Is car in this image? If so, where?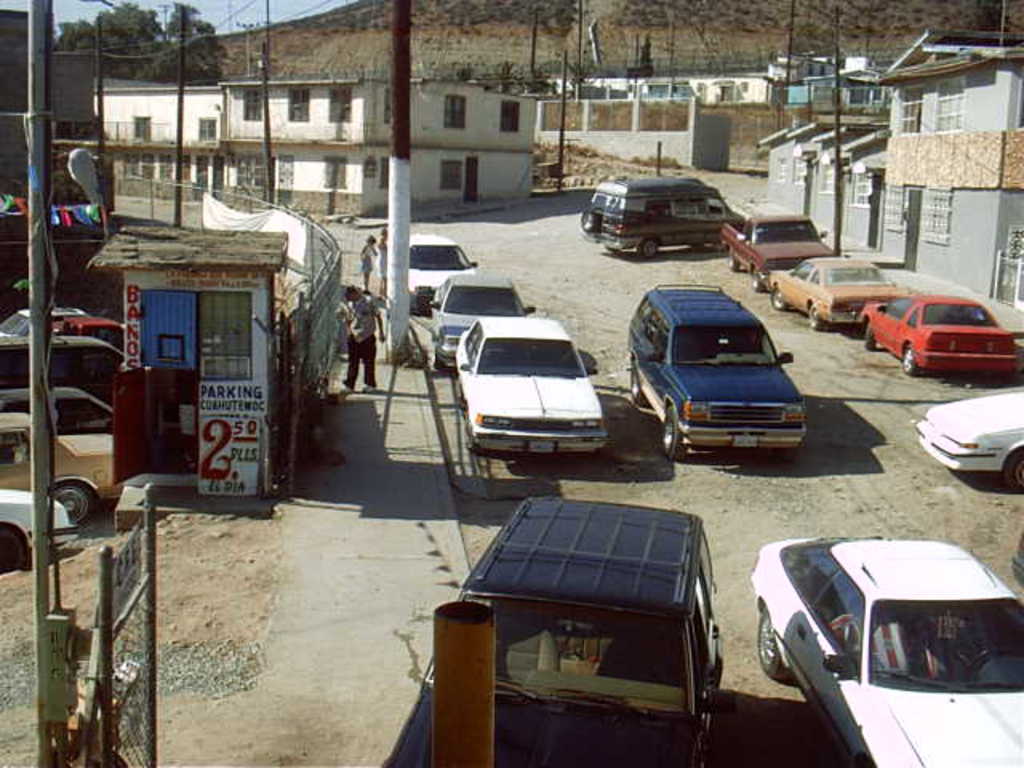
Yes, at (left=411, top=232, right=478, bottom=310).
